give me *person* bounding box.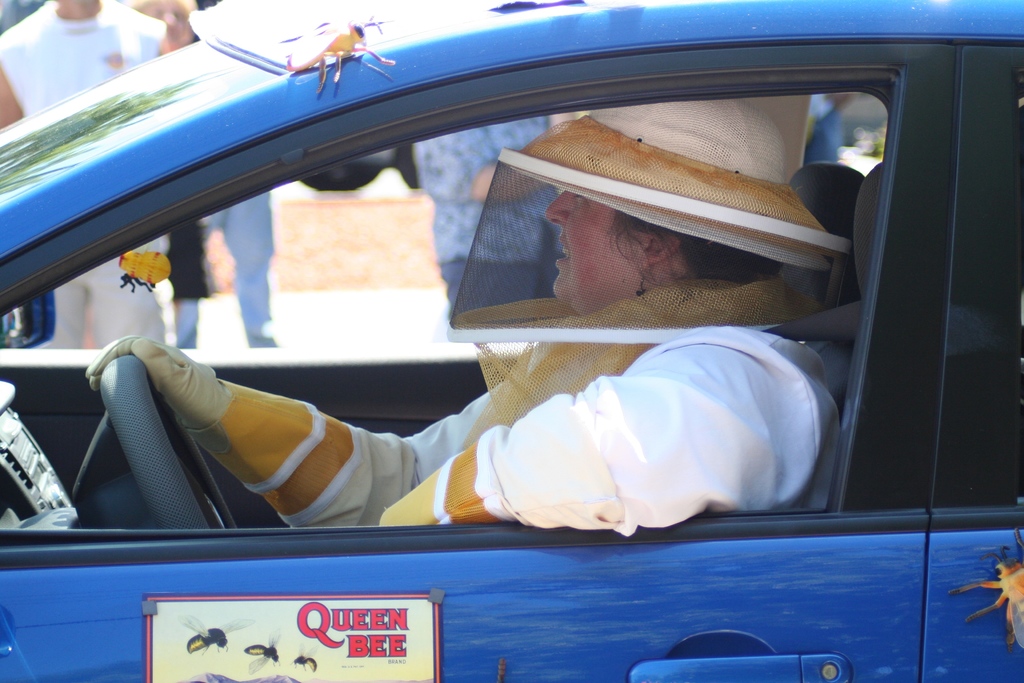
0:0:178:135.
